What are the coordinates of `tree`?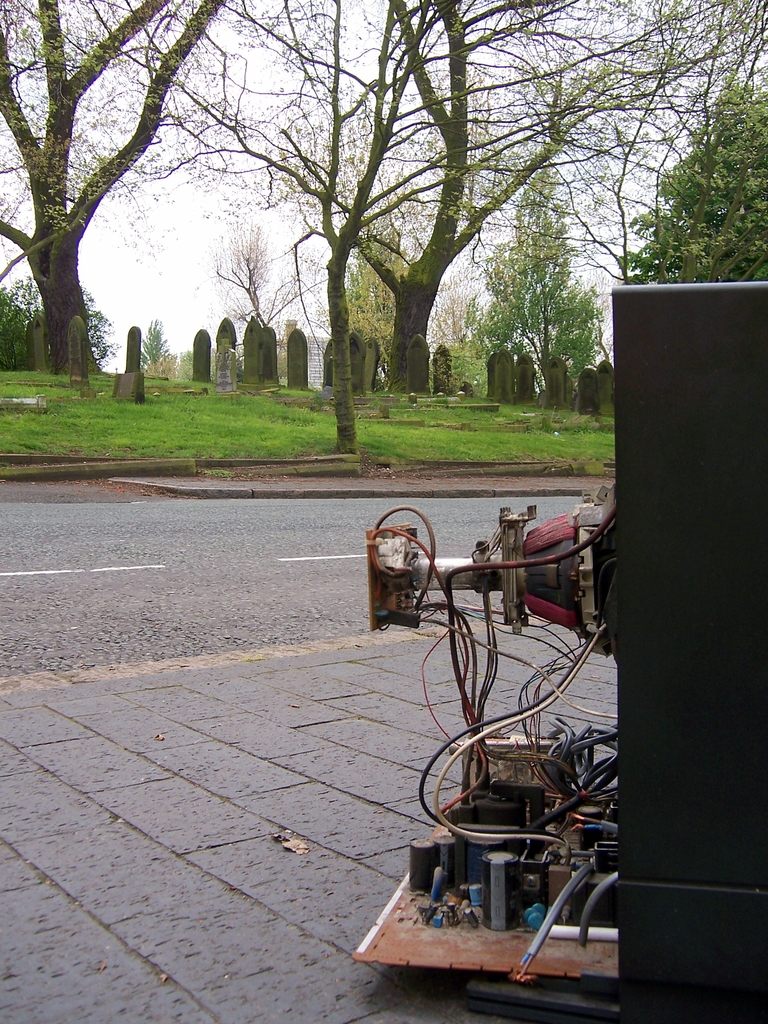
<region>471, 168, 597, 387</region>.
